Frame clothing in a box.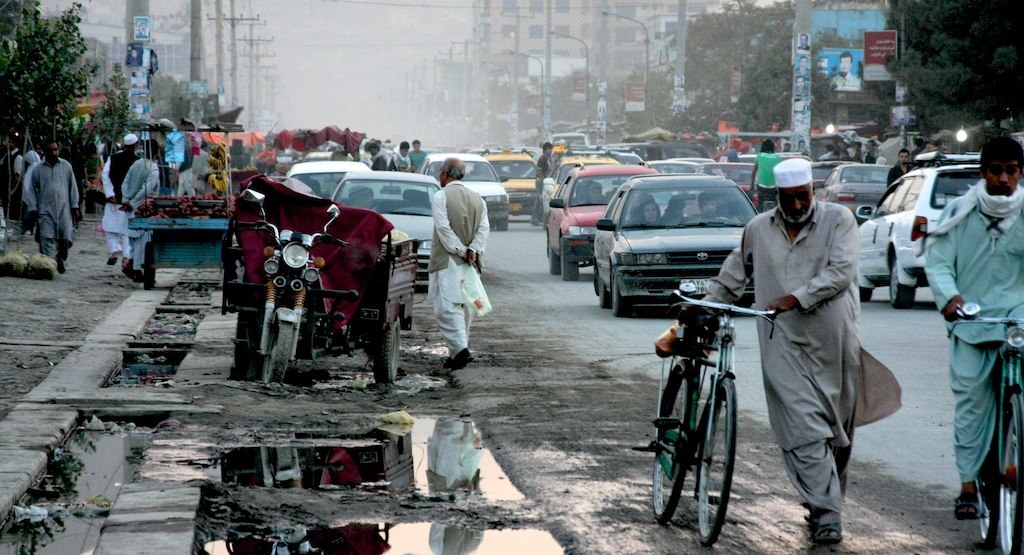
crop(422, 179, 497, 357).
